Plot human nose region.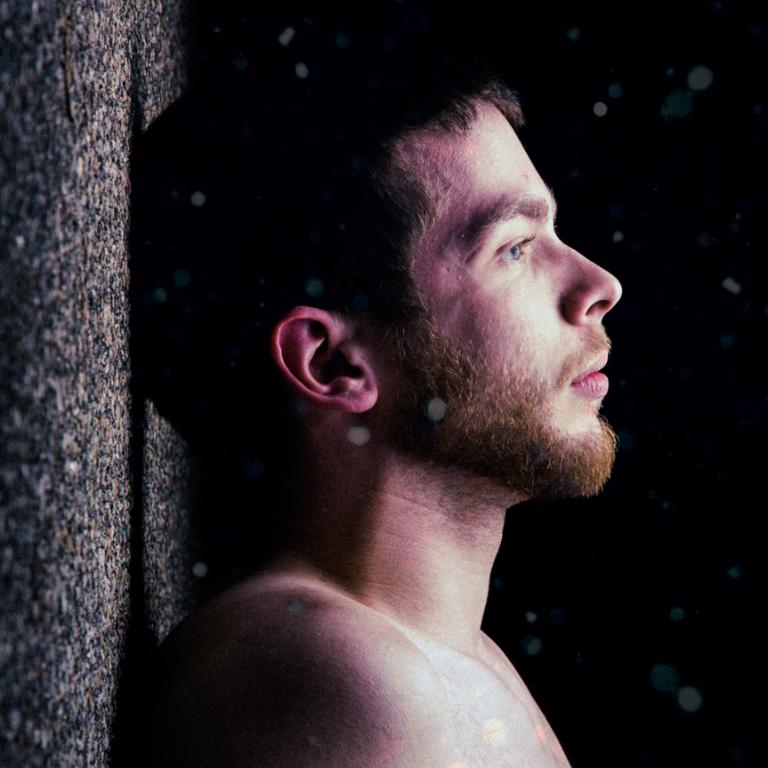
Plotted at box(554, 246, 622, 321).
